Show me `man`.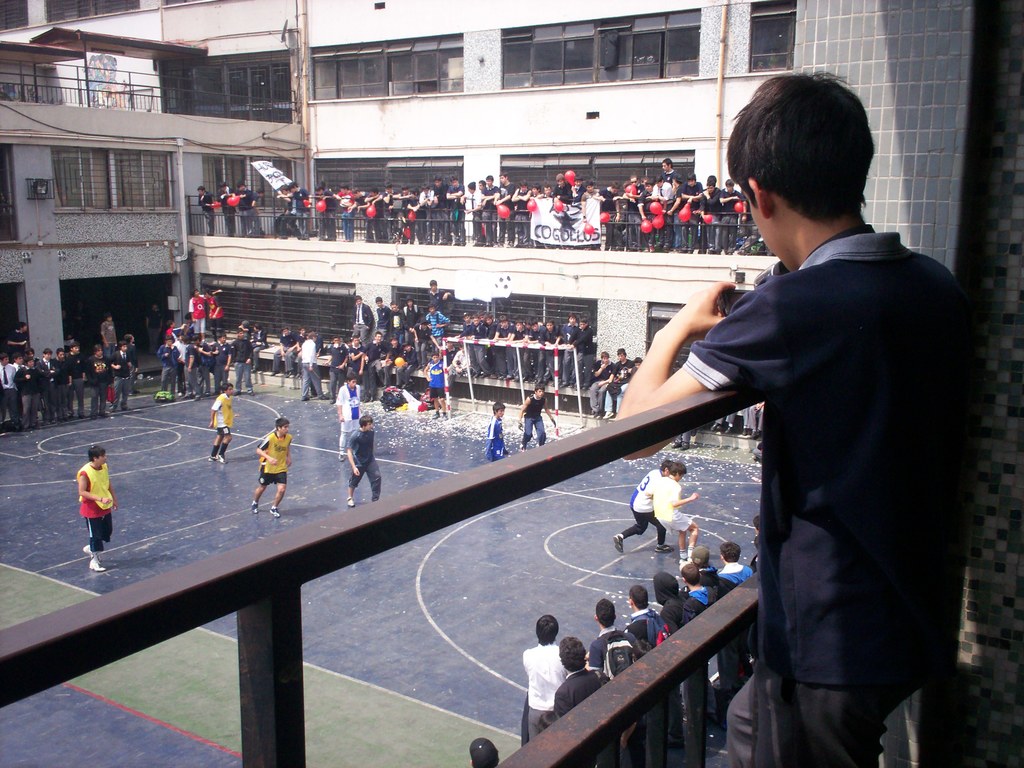
`man` is here: x1=364 y1=182 x2=382 y2=242.
